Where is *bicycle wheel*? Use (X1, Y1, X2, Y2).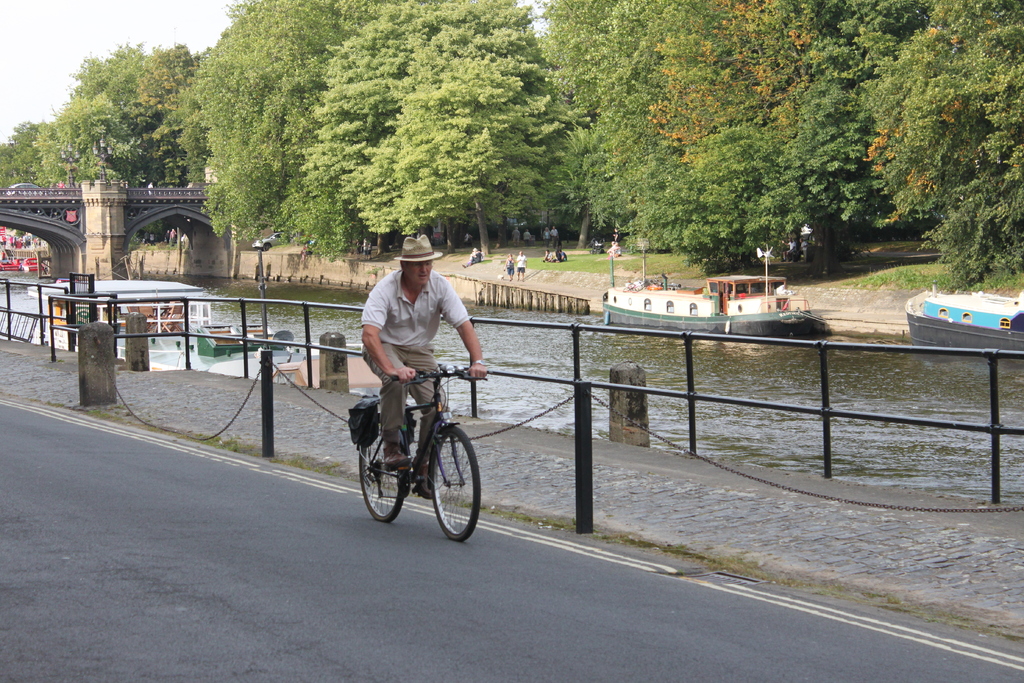
(360, 420, 405, 527).
